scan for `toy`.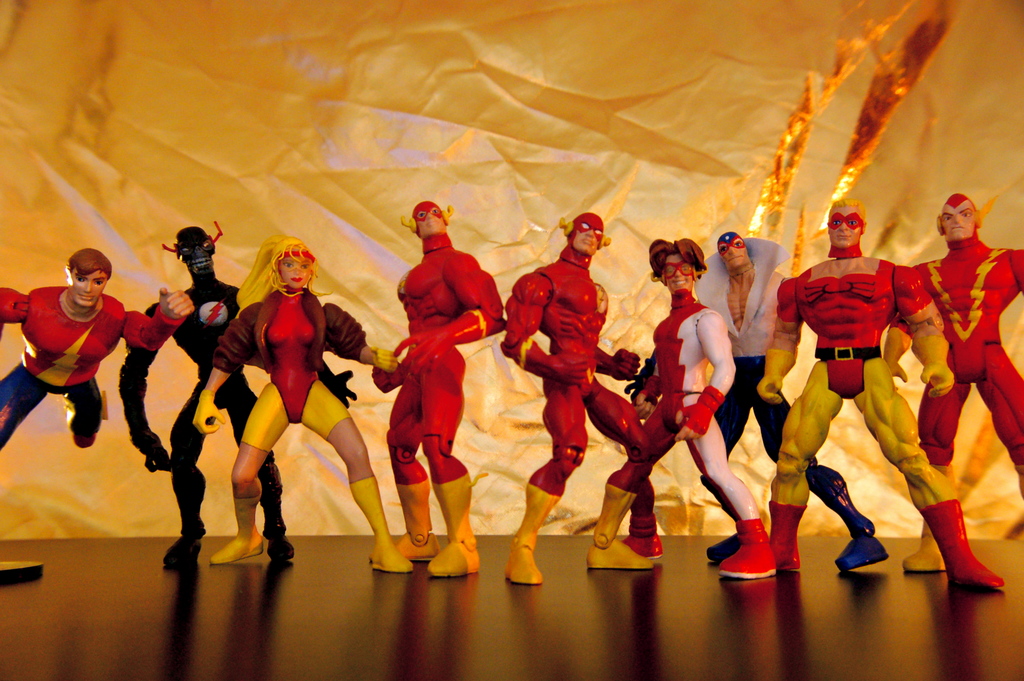
Scan result: (119, 218, 355, 565).
